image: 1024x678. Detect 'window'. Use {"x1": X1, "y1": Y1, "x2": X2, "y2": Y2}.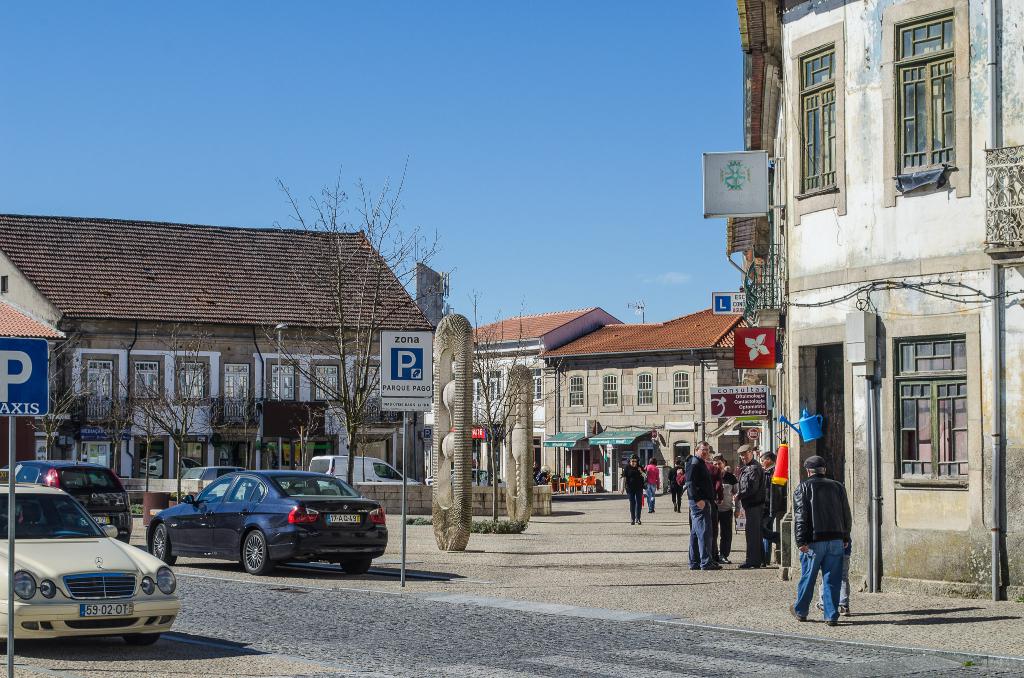
{"x1": 487, "y1": 371, "x2": 509, "y2": 401}.
